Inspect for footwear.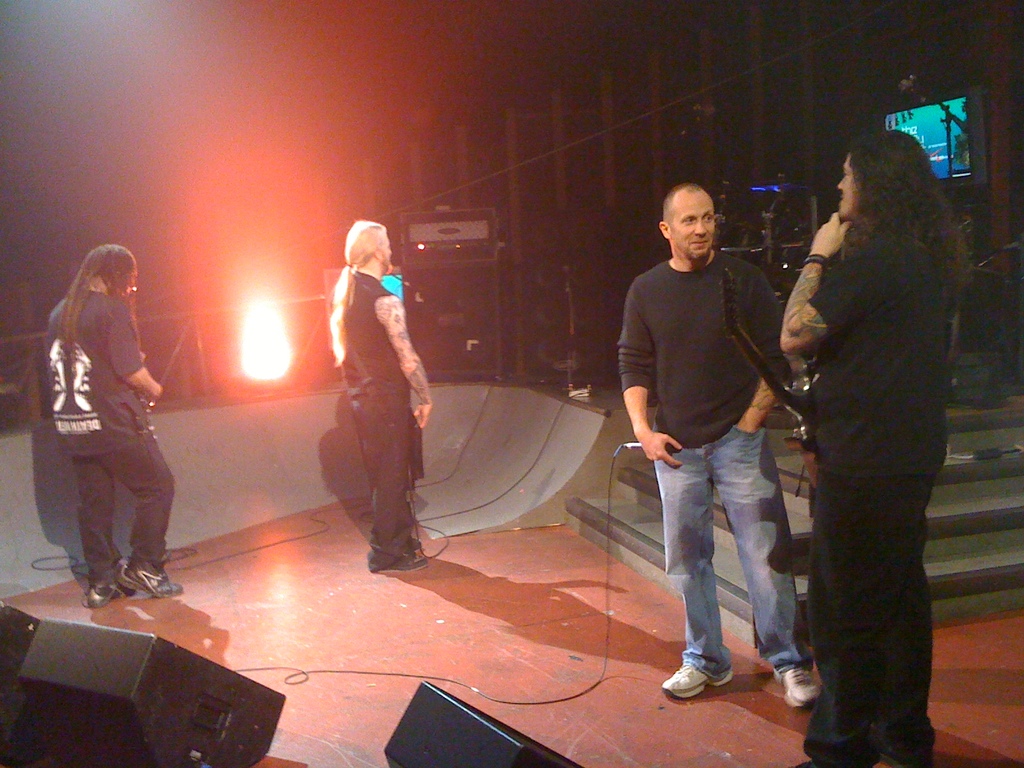
Inspection: (117, 557, 188, 599).
